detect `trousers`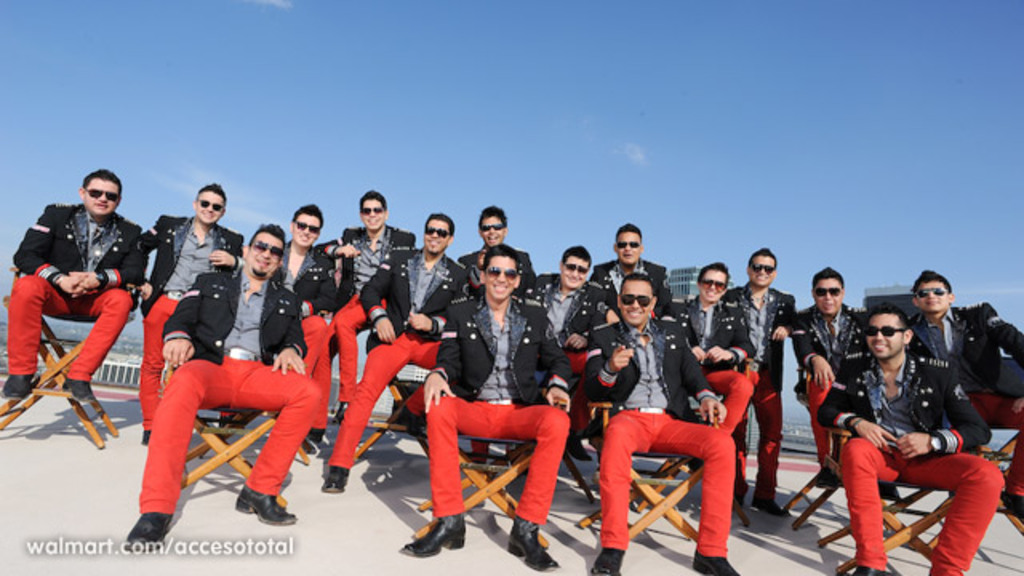
(x1=568, y1=347, x2=592, y2=427)
